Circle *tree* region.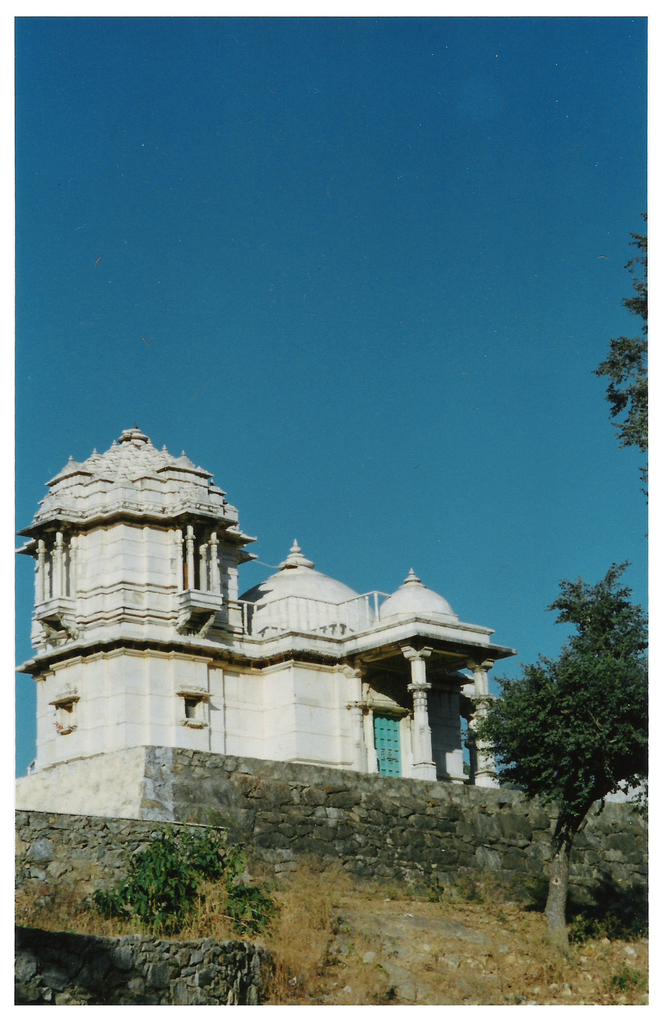
Region: 589 209 650 506.
